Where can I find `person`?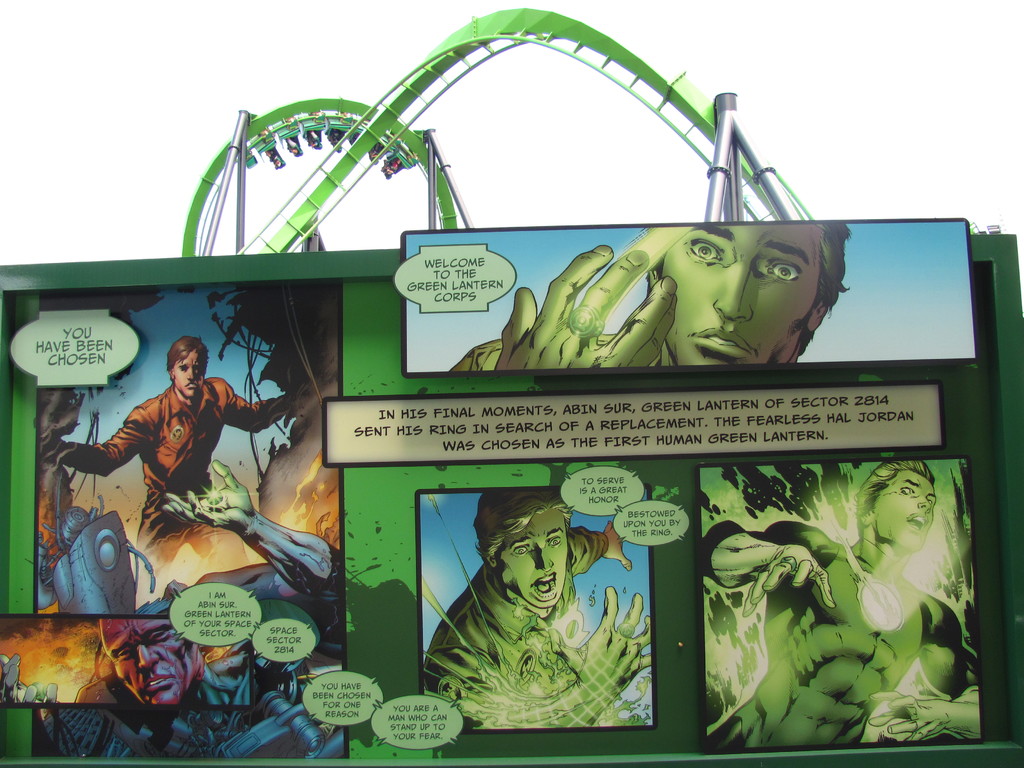
You can find it at l=76, t=611, r=333, b=753.
